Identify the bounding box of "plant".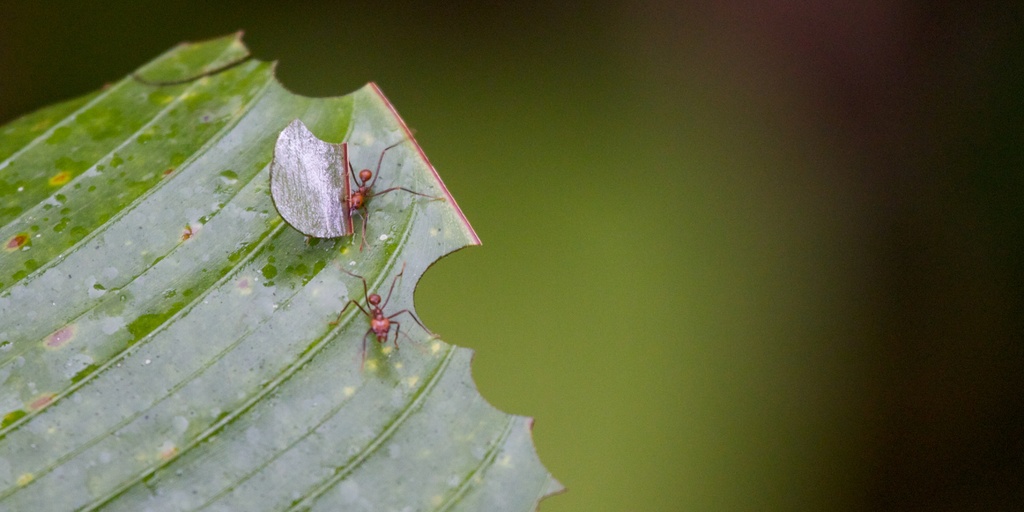
locate(0, 31, 563, 511).
